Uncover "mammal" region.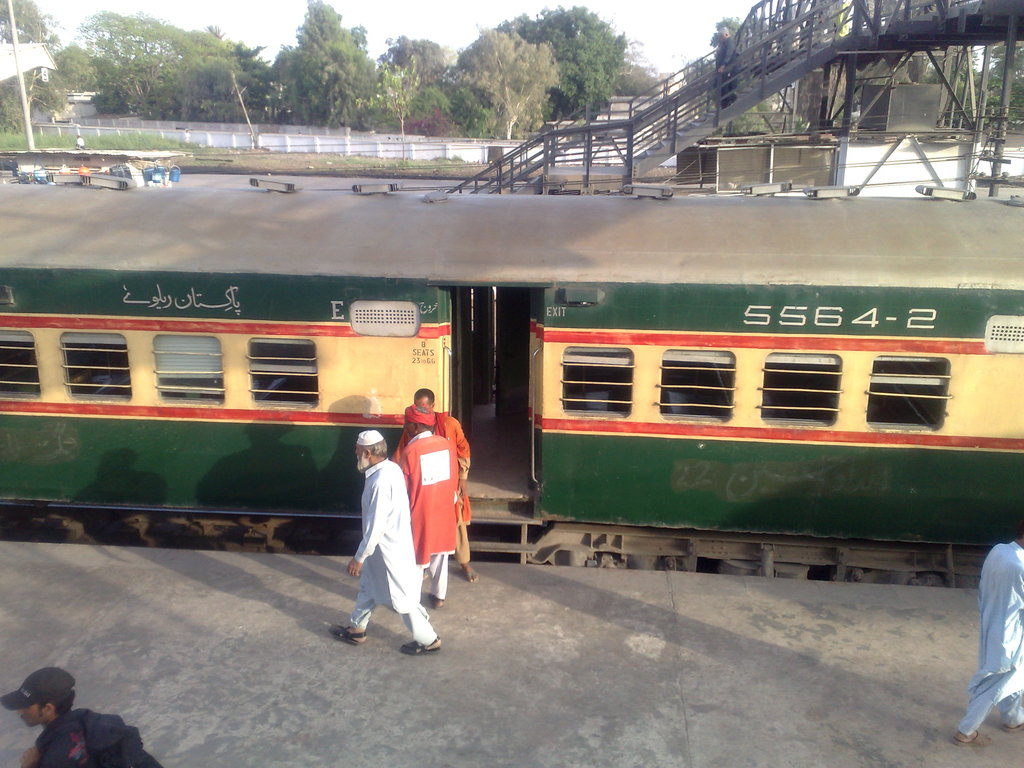
Uncovered: pyautogui.locateOnScreen(713, 24, 739, 108).
